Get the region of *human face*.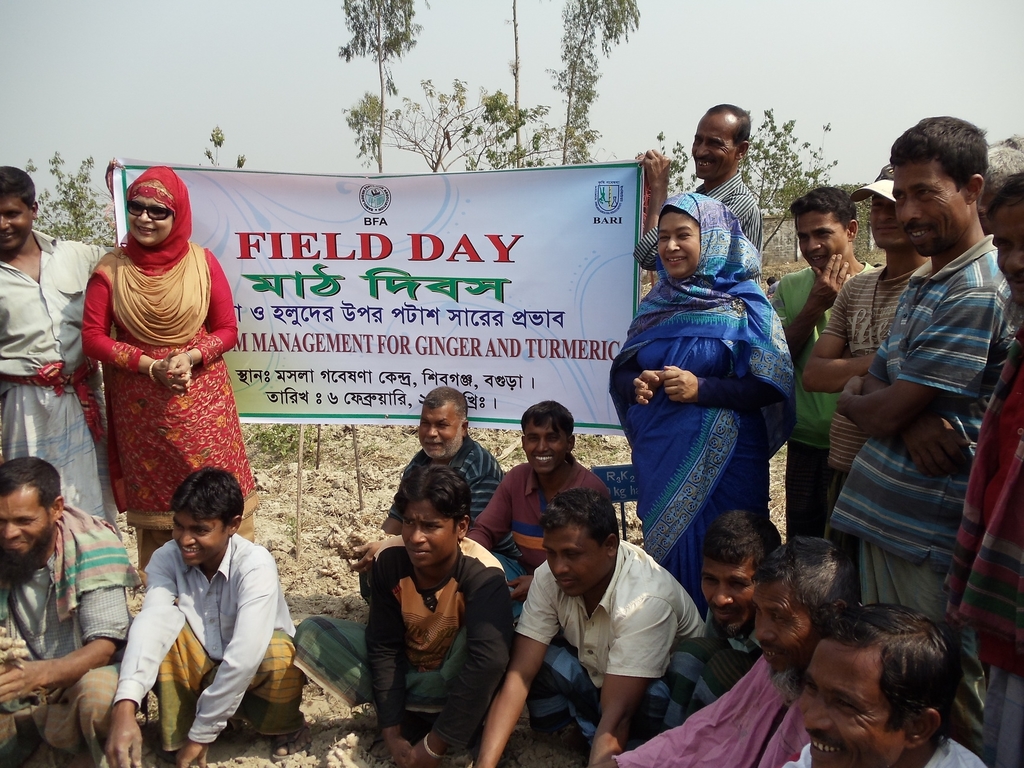
524:419:563:474.
